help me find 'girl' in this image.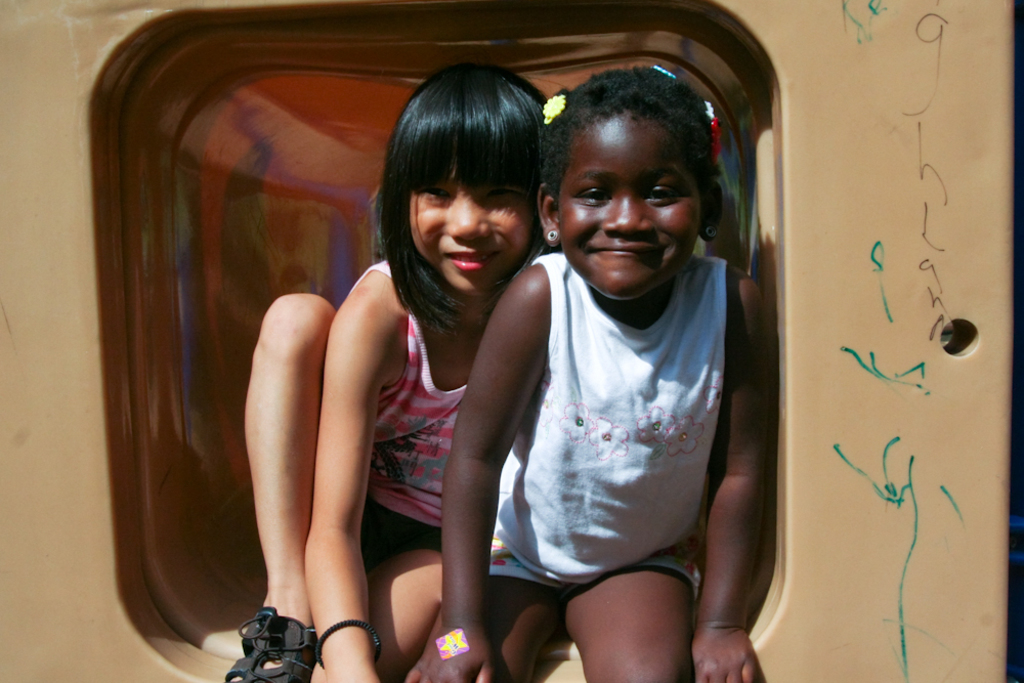
Found it: <bbox>406, 69, 775, 682</bbox>.
